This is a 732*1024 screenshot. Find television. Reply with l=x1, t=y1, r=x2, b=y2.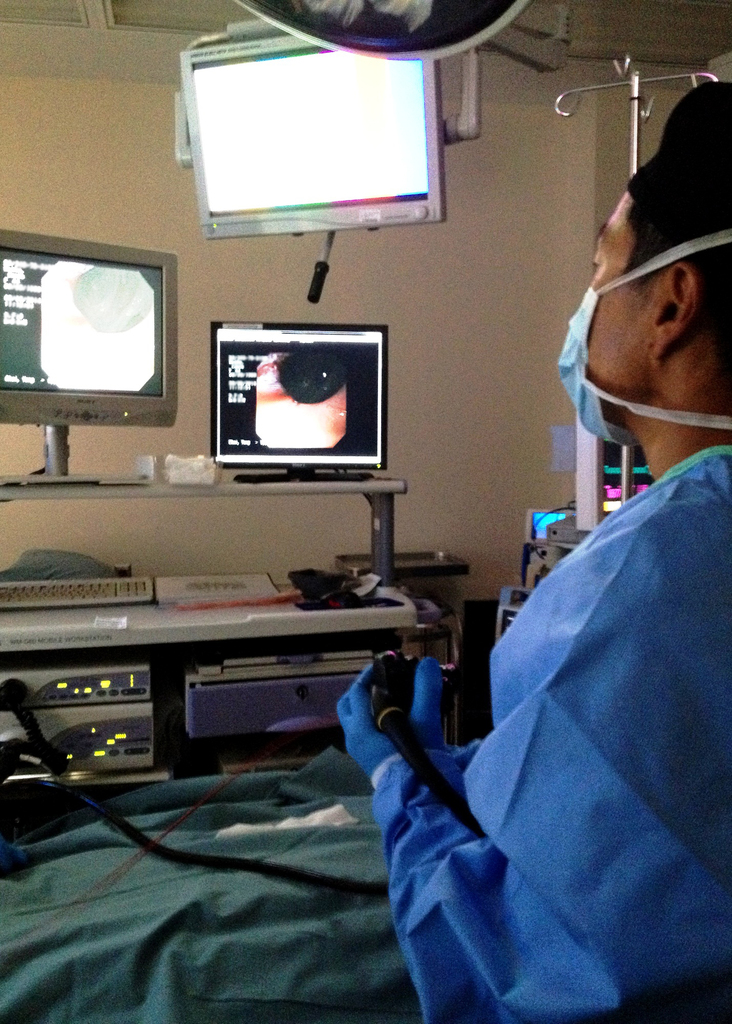
l=0, t=225, r=178, b=491.
